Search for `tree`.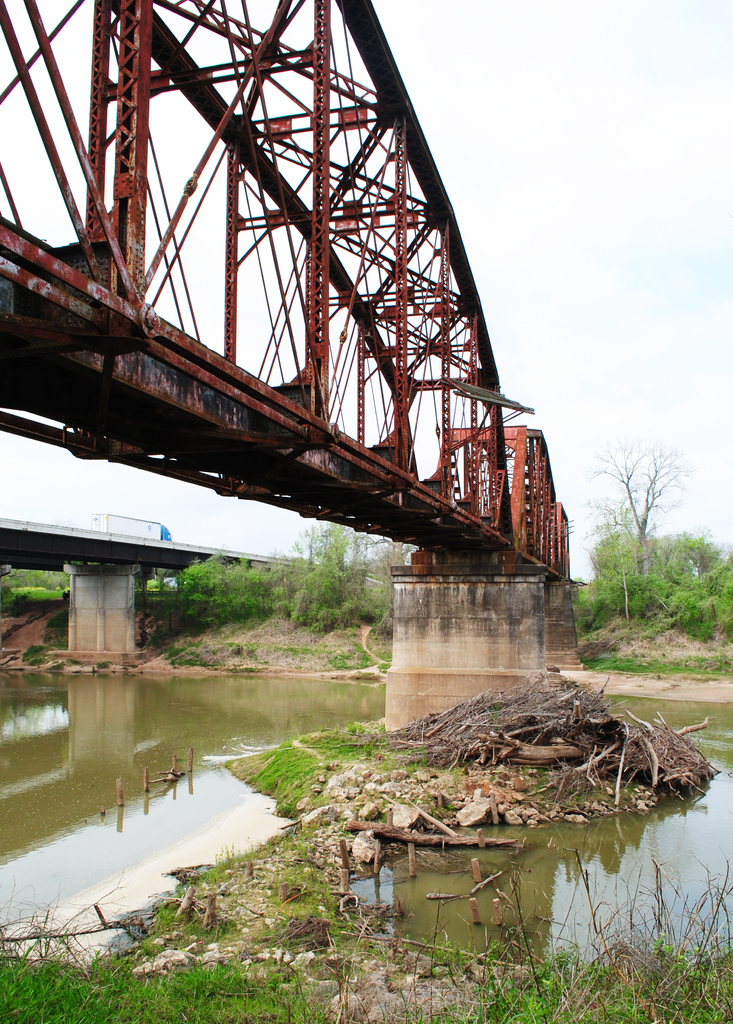
Found at bbox=(567, 440, 691, 592).
